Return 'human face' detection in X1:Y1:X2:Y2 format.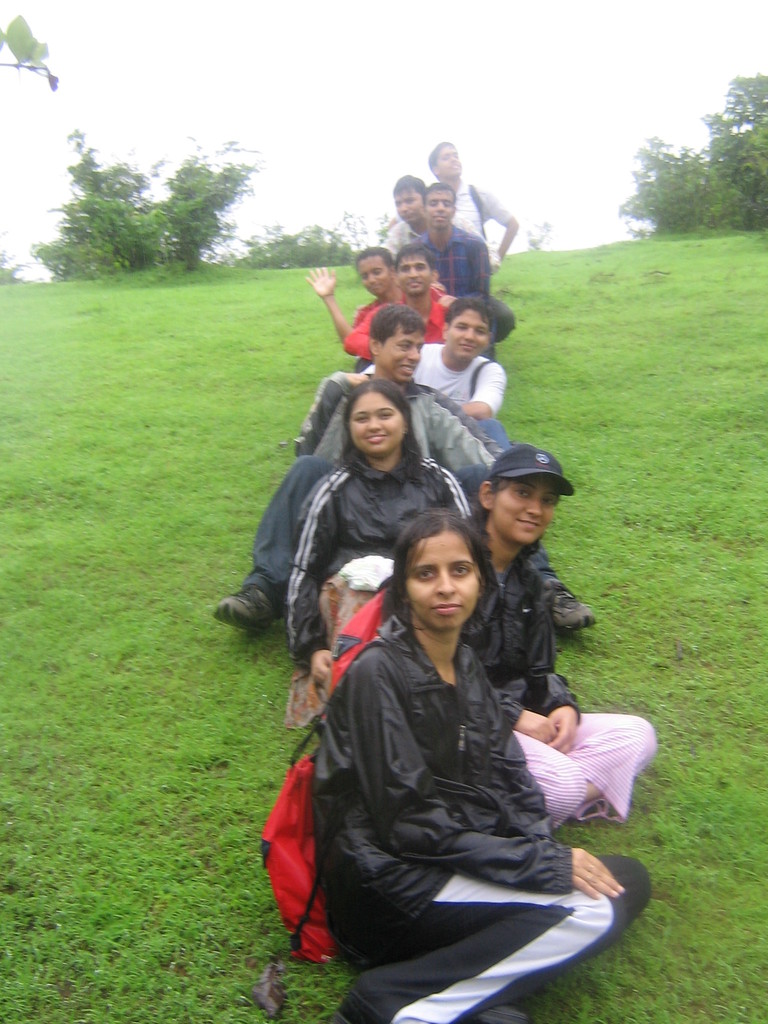
401:188:419:223.
